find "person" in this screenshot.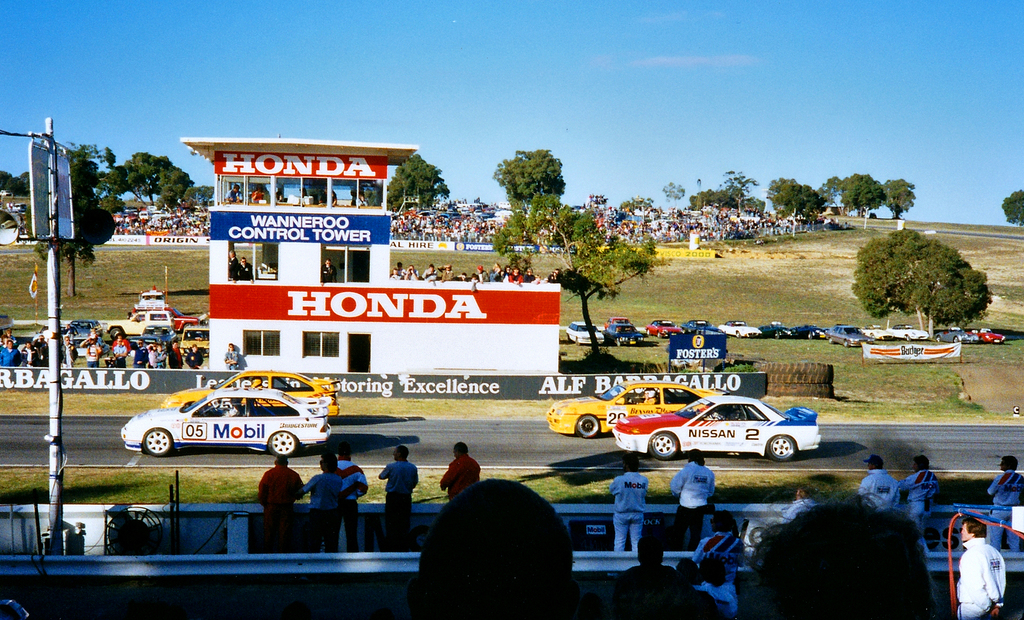
The bounding box for "person" is 486, 264, 504, 282.
